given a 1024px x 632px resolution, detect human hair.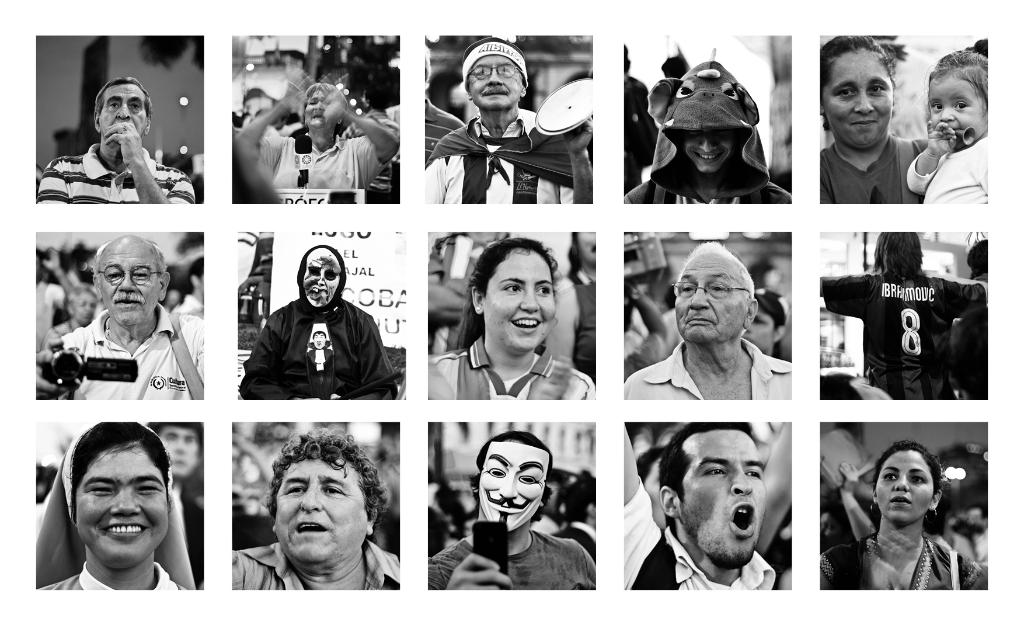
636 444 664 489.
